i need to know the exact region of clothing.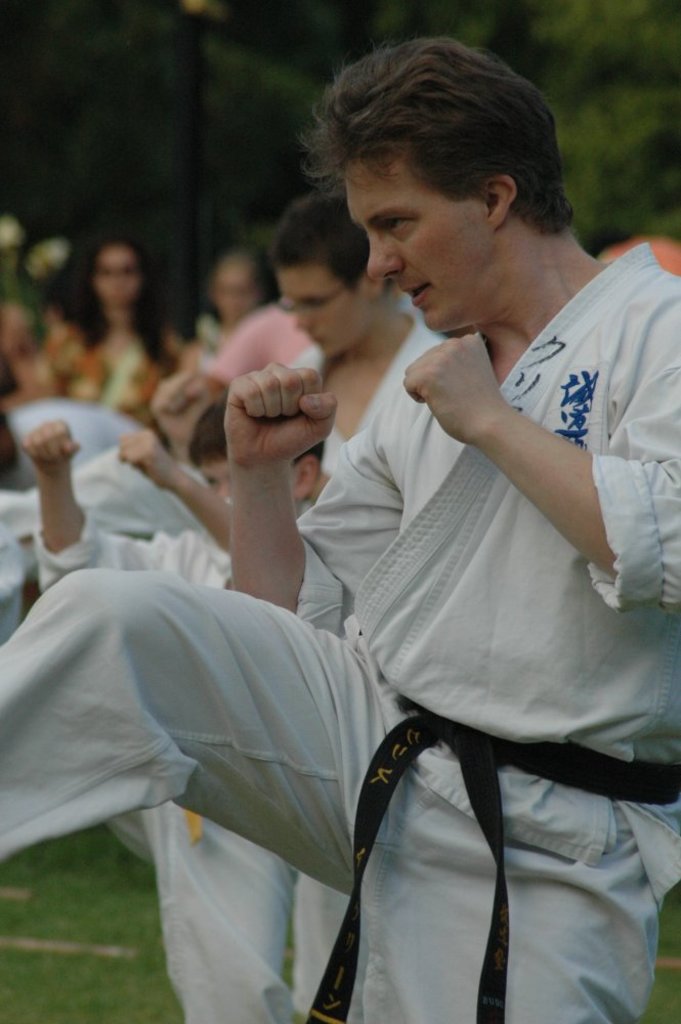
Region: 33, 529, 290, 1023.
